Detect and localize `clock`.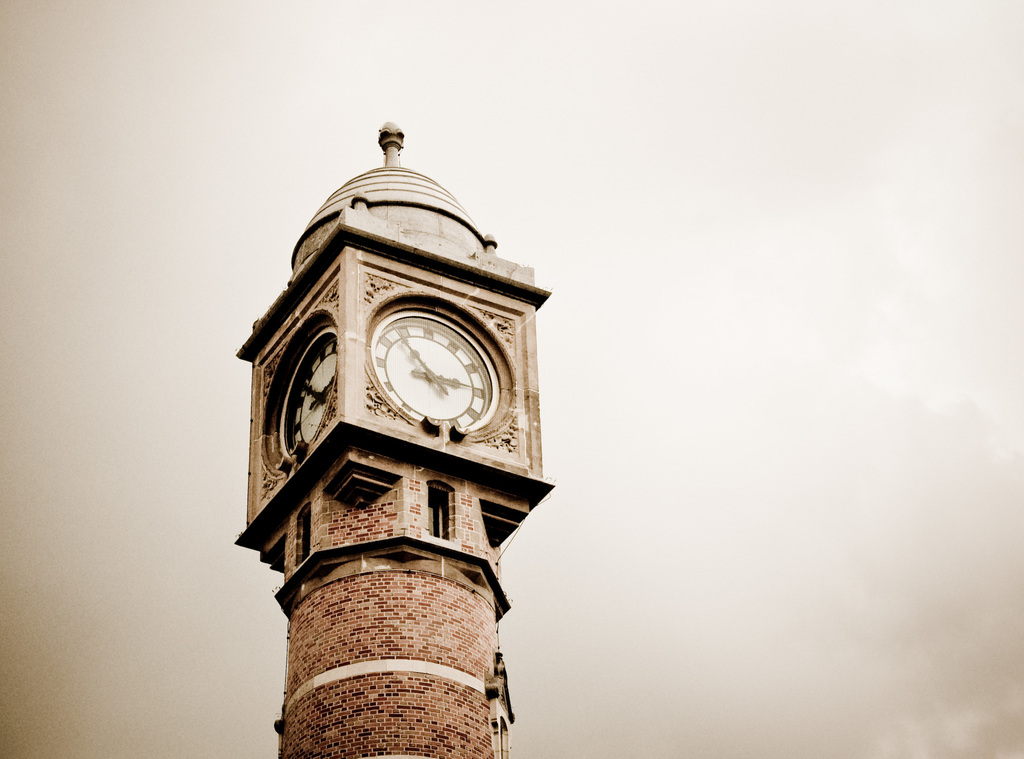
Localized at {"x1": 366, "y1": 300, "x2": 512, "y2": 428}.
